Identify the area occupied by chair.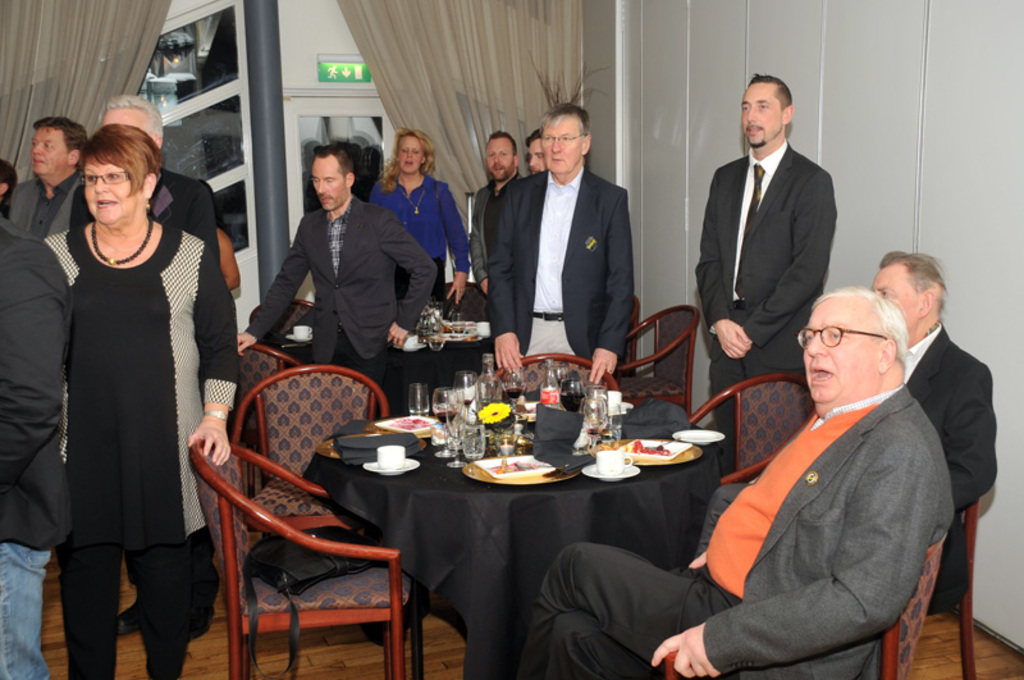
Area: [435,277,495,318].
